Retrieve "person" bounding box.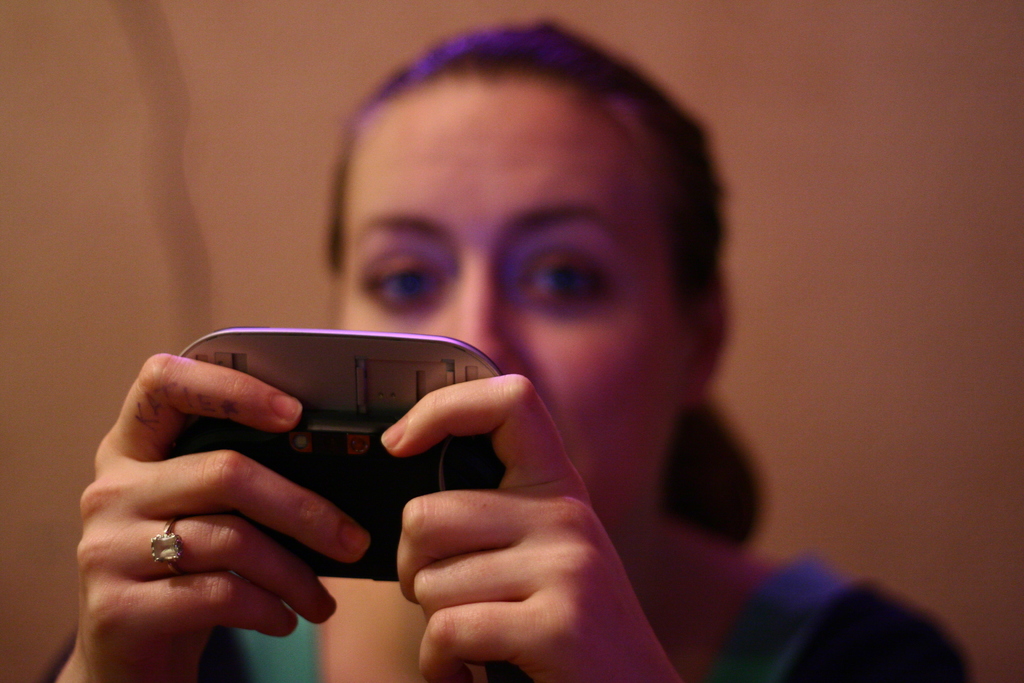
Bounding box: {"x1": 47, "y1": 19, "x2": 977, "y2": 680}.
